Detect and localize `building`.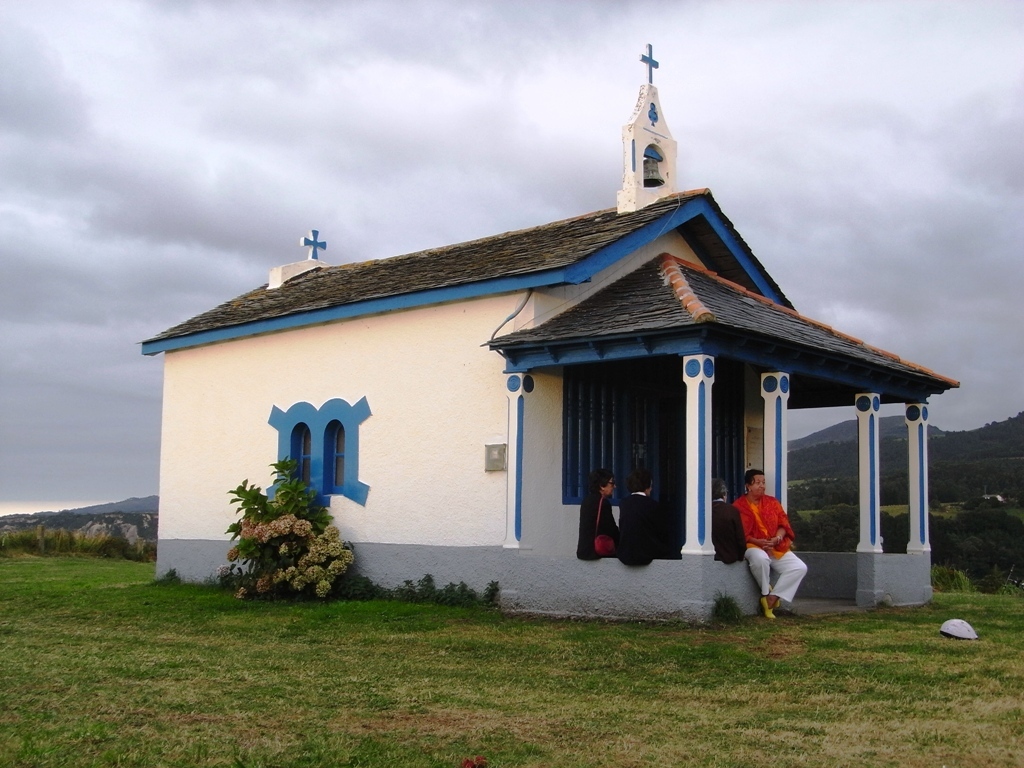
Localized at BBox(134, 40, 964, 625).
